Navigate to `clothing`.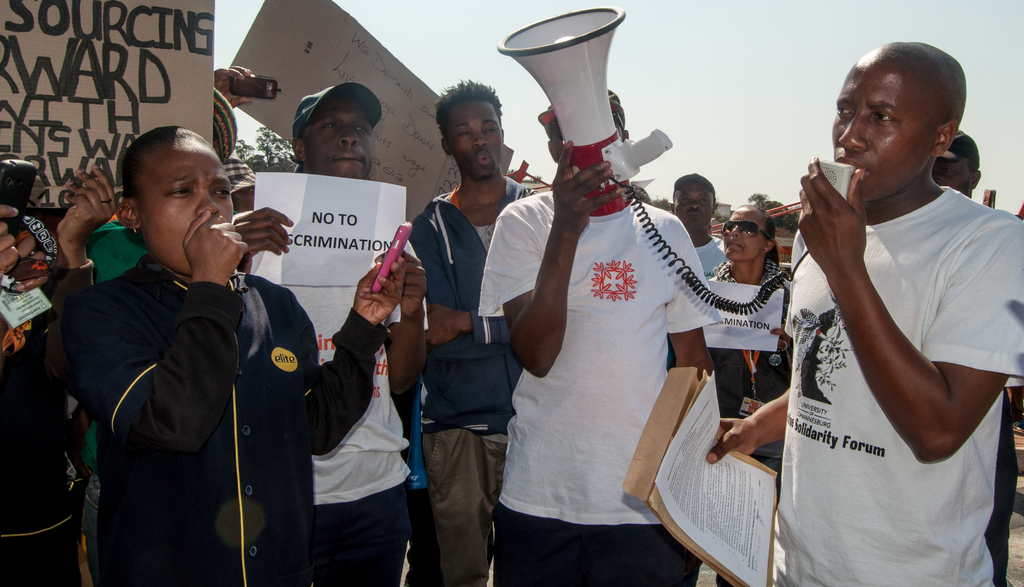
Navigation target: [697,232,724,283].
